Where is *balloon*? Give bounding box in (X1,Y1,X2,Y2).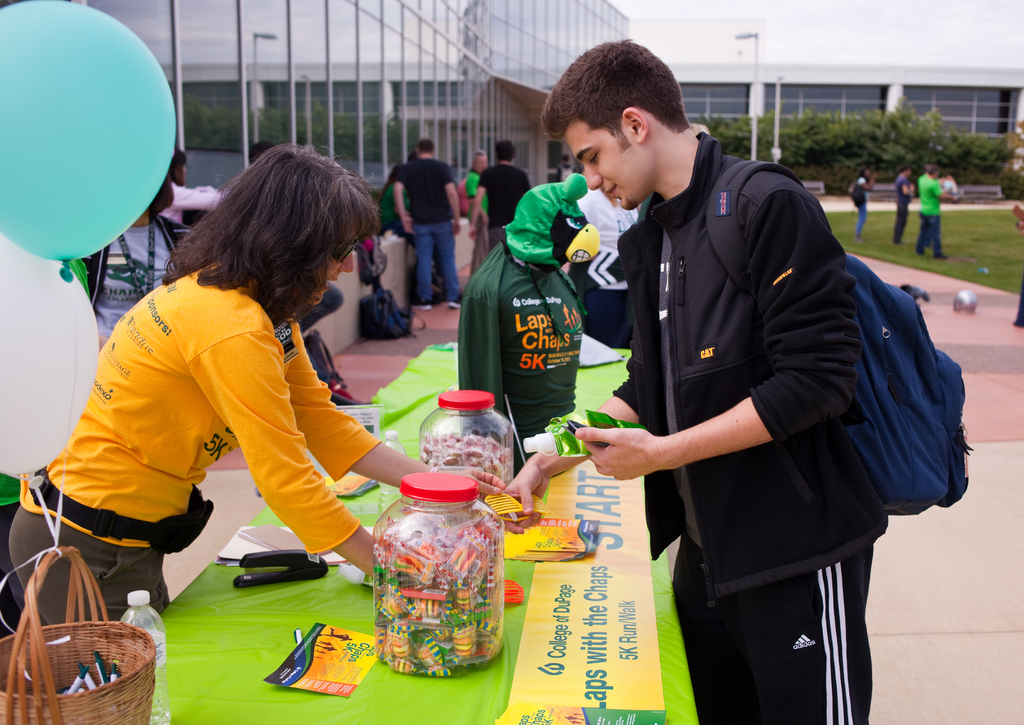
(0,0,175,282).
